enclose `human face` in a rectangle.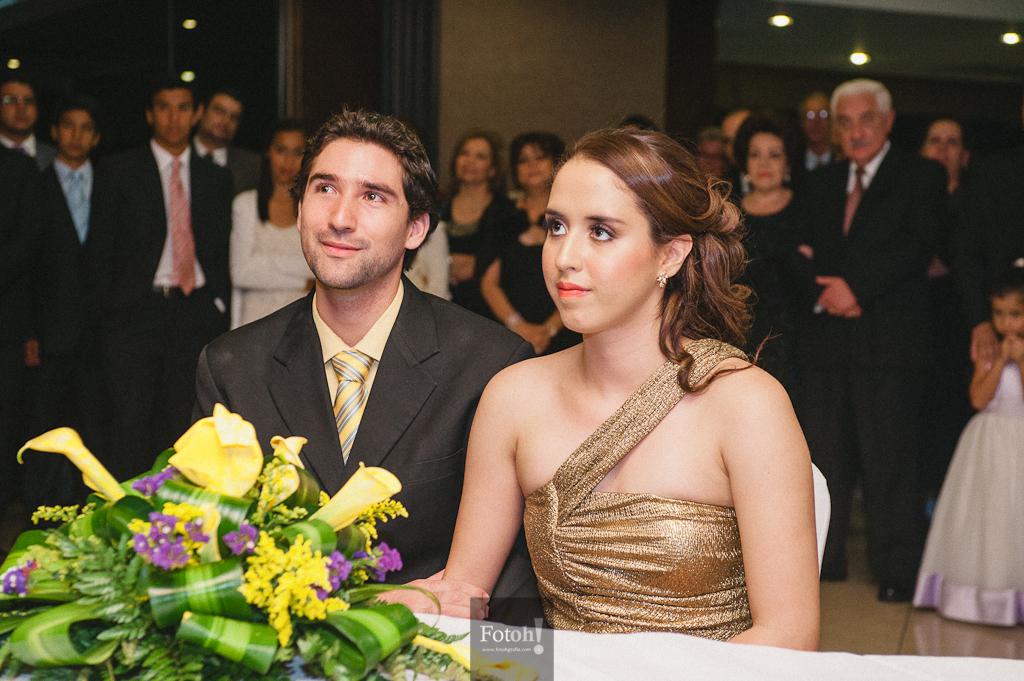
[x1=801, y1=99, x2=827, y2=140].
